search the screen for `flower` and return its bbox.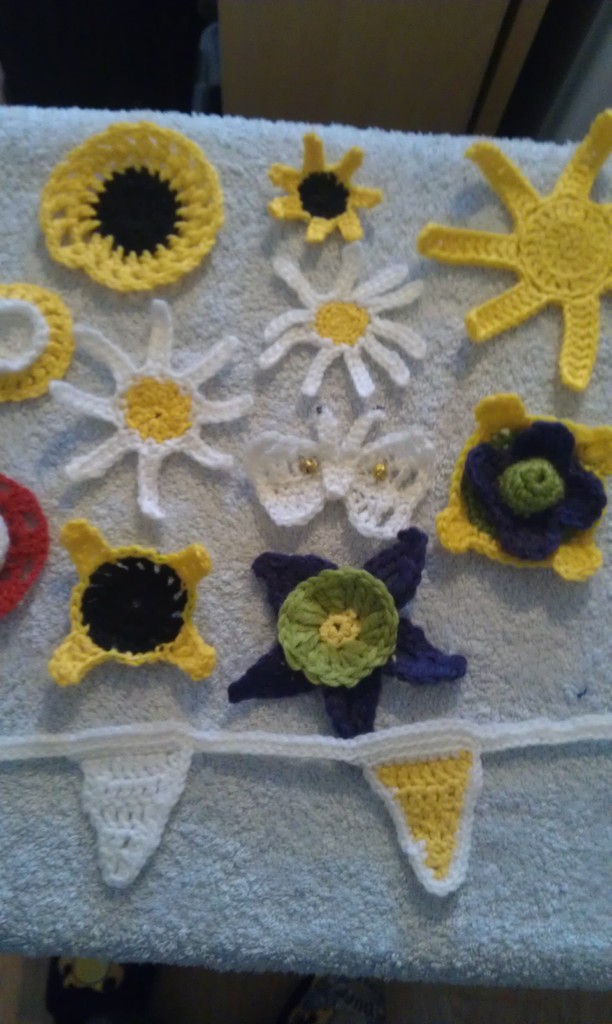
Found: (left=40, top=121, right=224, bottom=287).
